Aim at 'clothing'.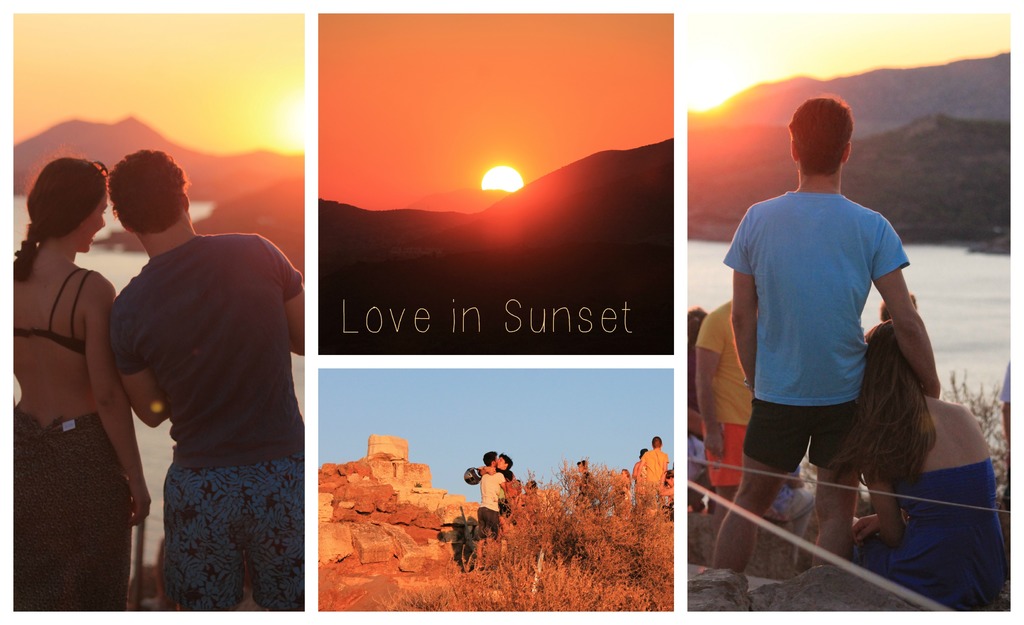
Aimed at (852,459,1012,621).
